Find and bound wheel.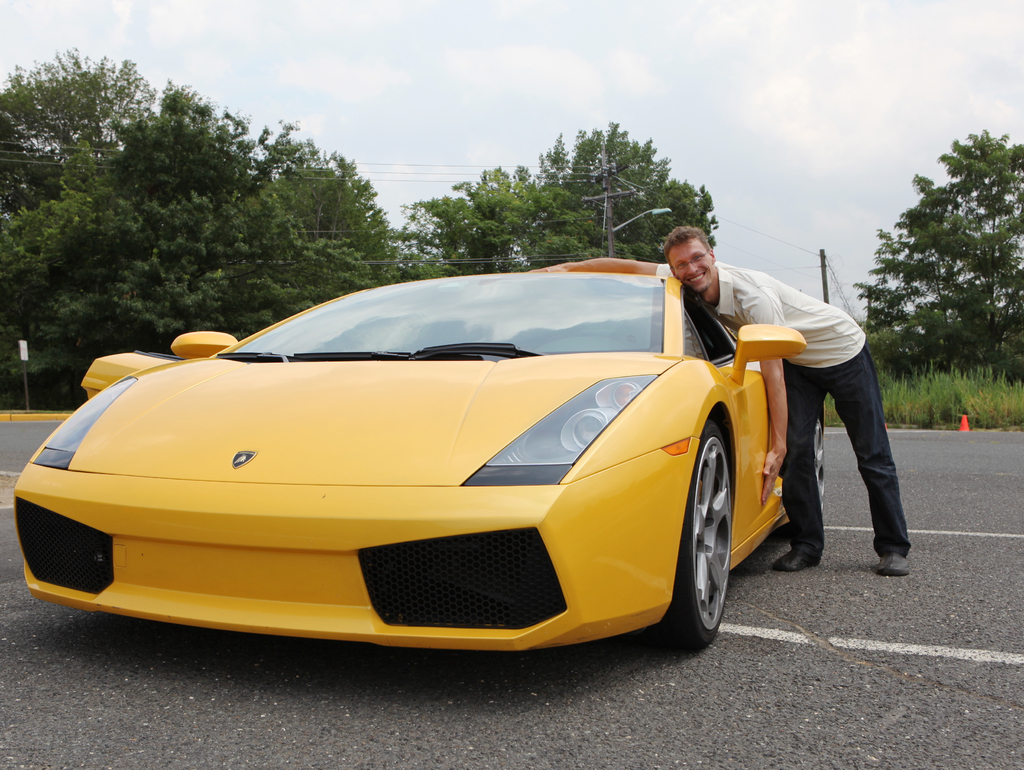
Bound: 662,415,740,656.
